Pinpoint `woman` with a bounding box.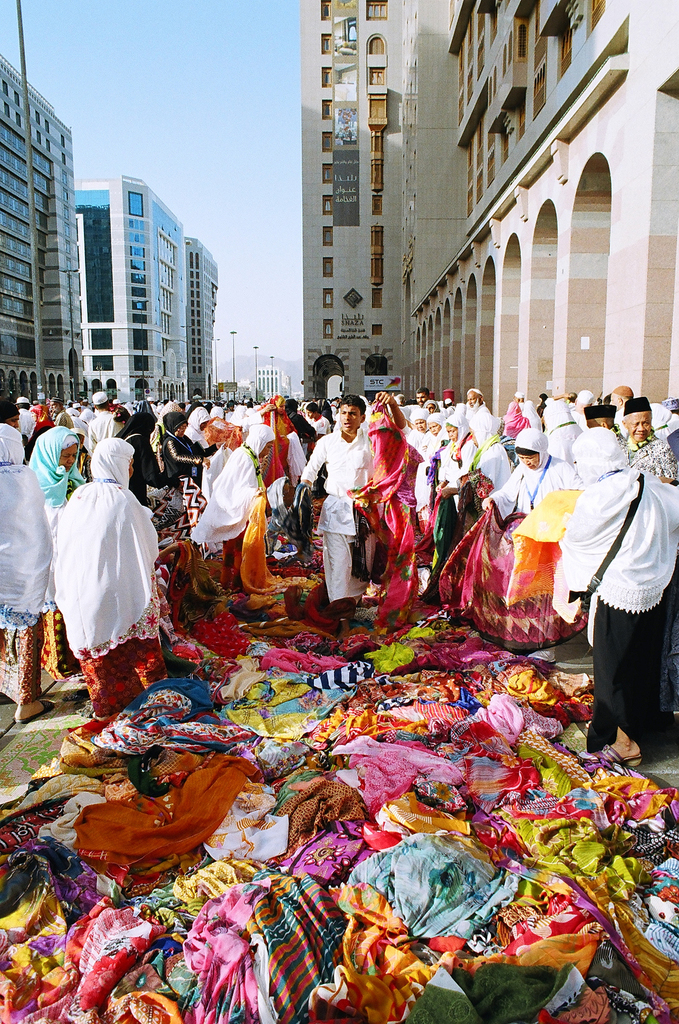
region(188, 396, 197, 410).
